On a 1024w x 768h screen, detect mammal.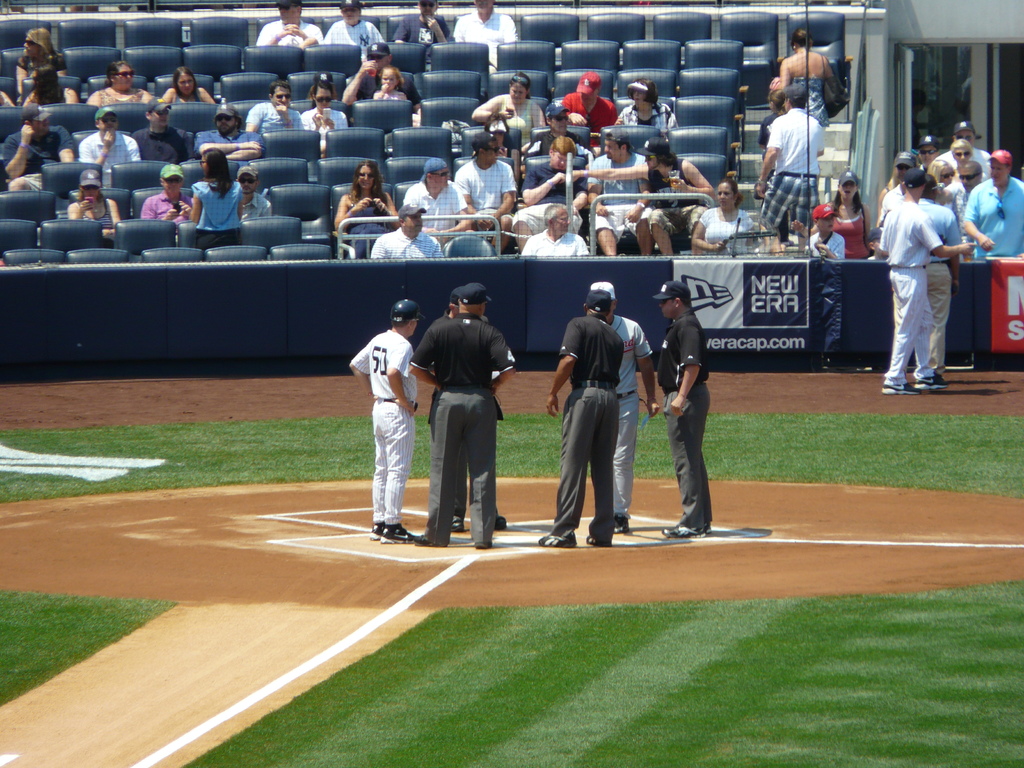
bbox=[544, 289, 627, 545].
